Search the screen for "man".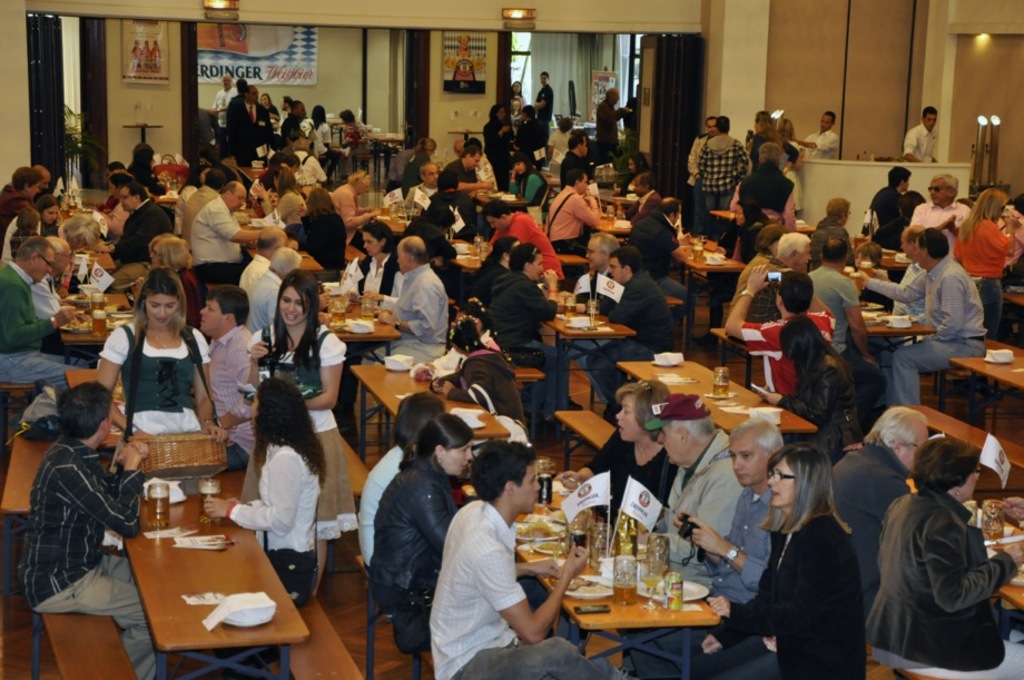
Found at (left=282, top=95, right=311, bottom=147).
